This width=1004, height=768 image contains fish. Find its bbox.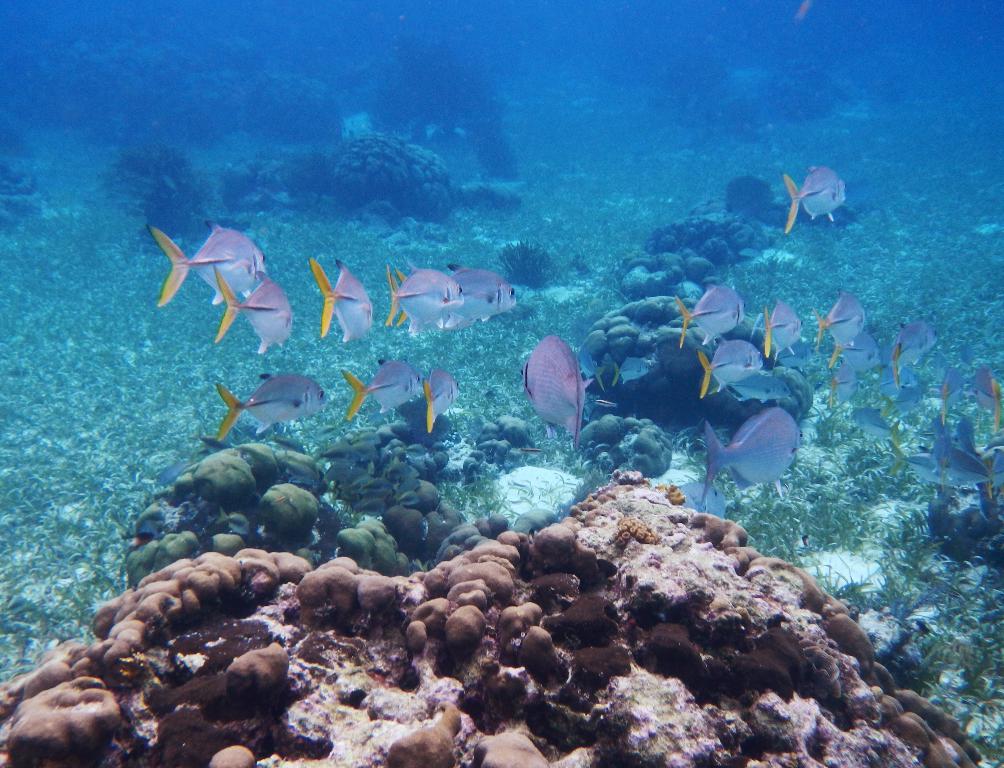
crop(591, 398, 622, 410).
